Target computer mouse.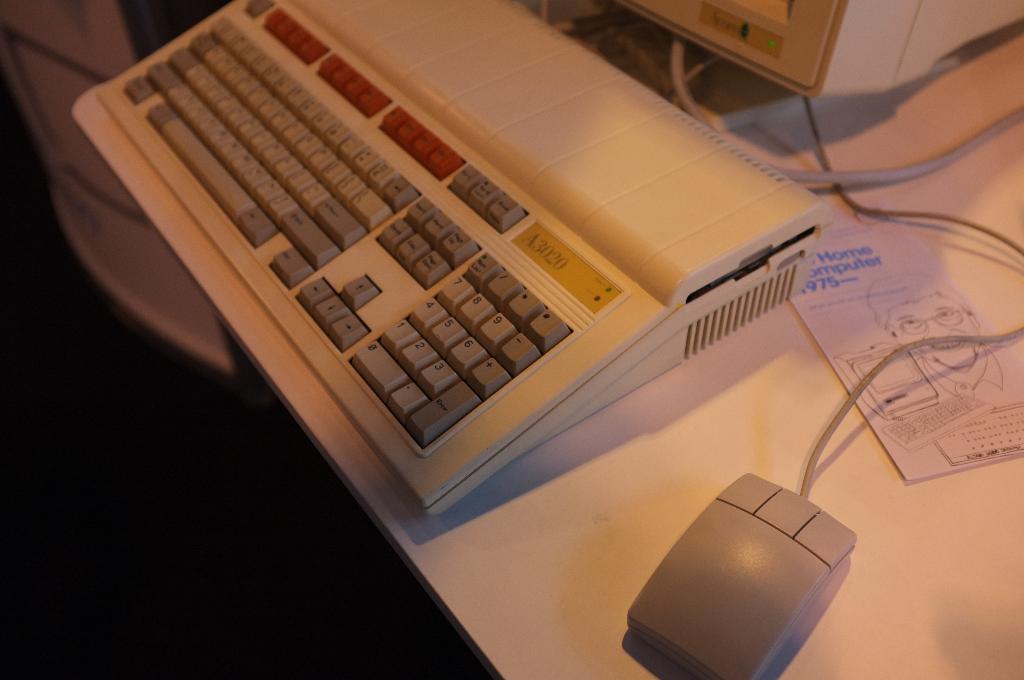
Target region: bbox=[625, 471, 861, 679].
